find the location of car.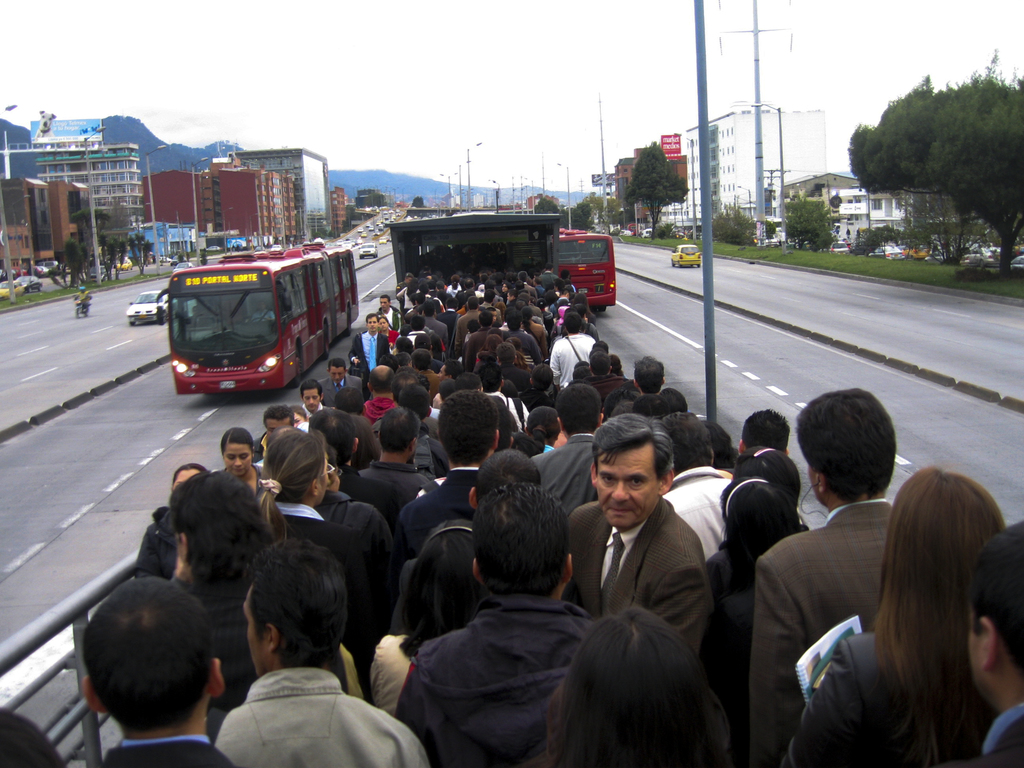
Location: detection(664, 242, 708, 268).
